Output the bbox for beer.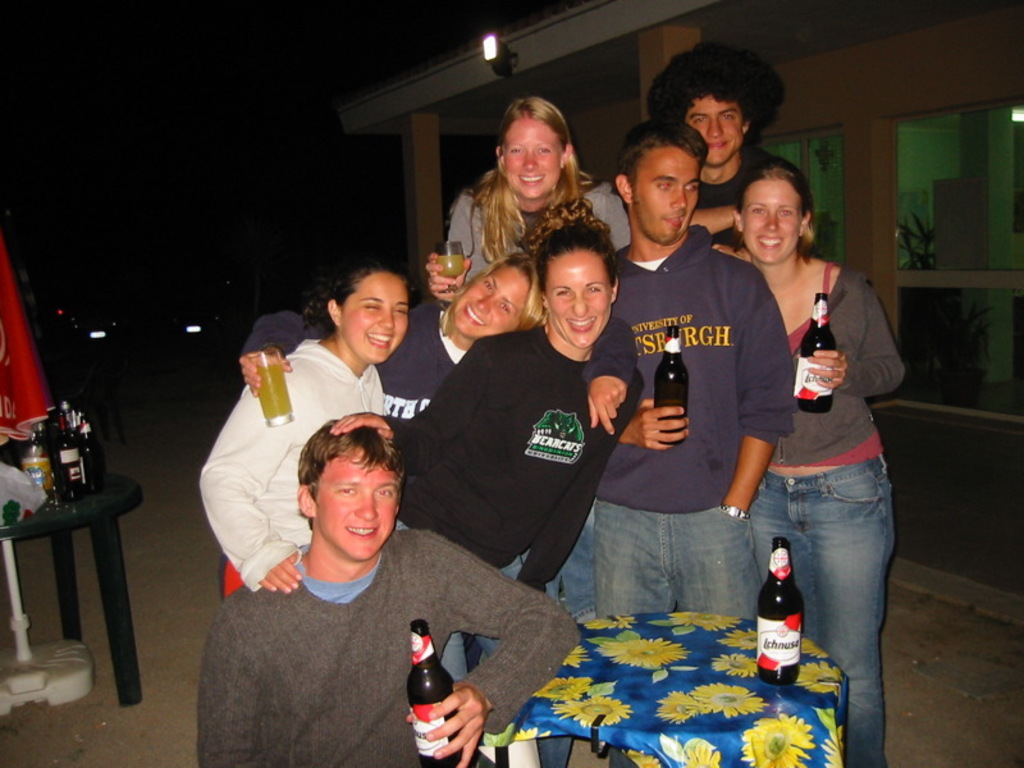
(758,532,805,694).
